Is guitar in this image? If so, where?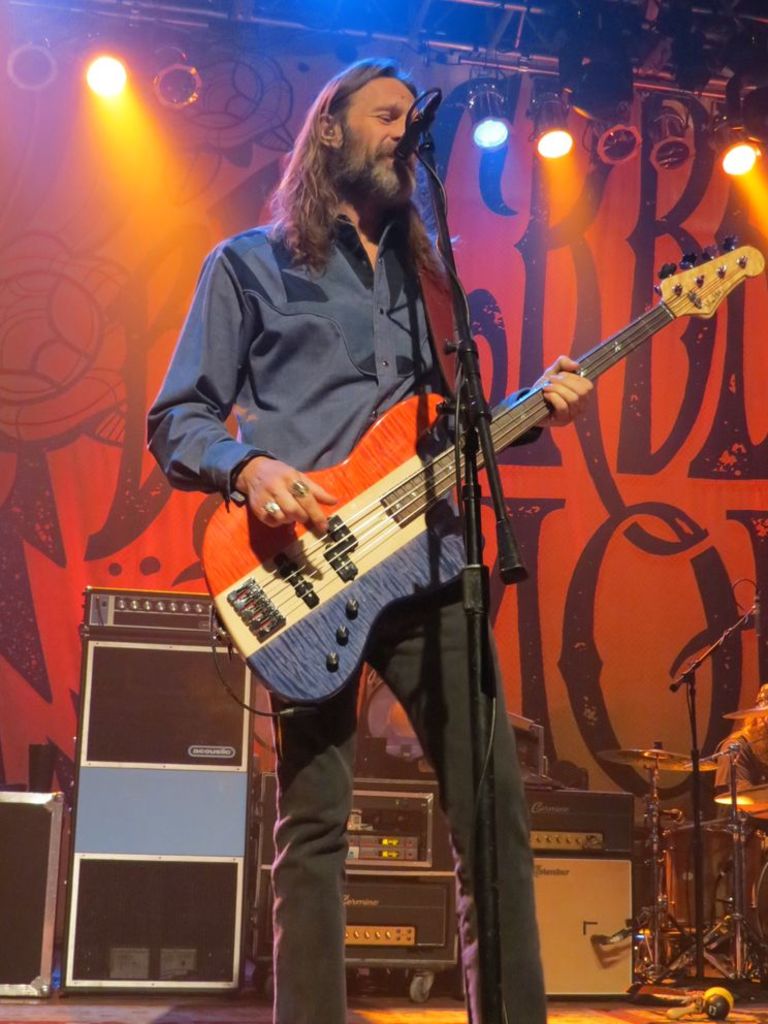
Yes, at select_region(184, 207, 742, 748).
